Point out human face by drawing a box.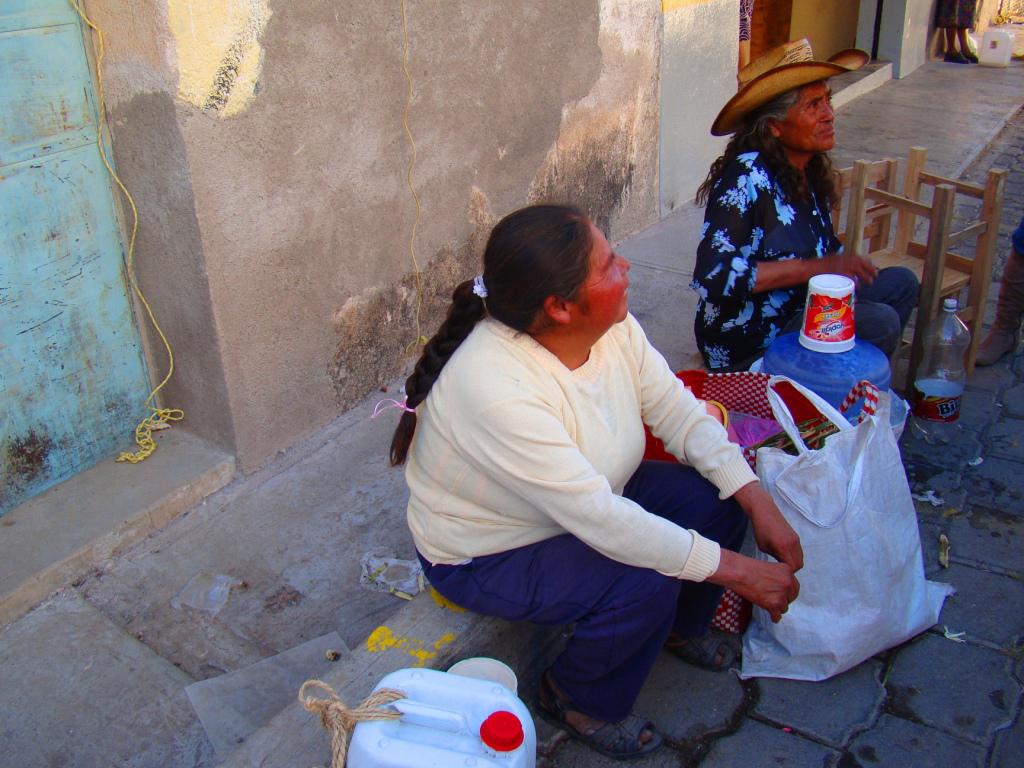
box(778, 85, 832, 152).
